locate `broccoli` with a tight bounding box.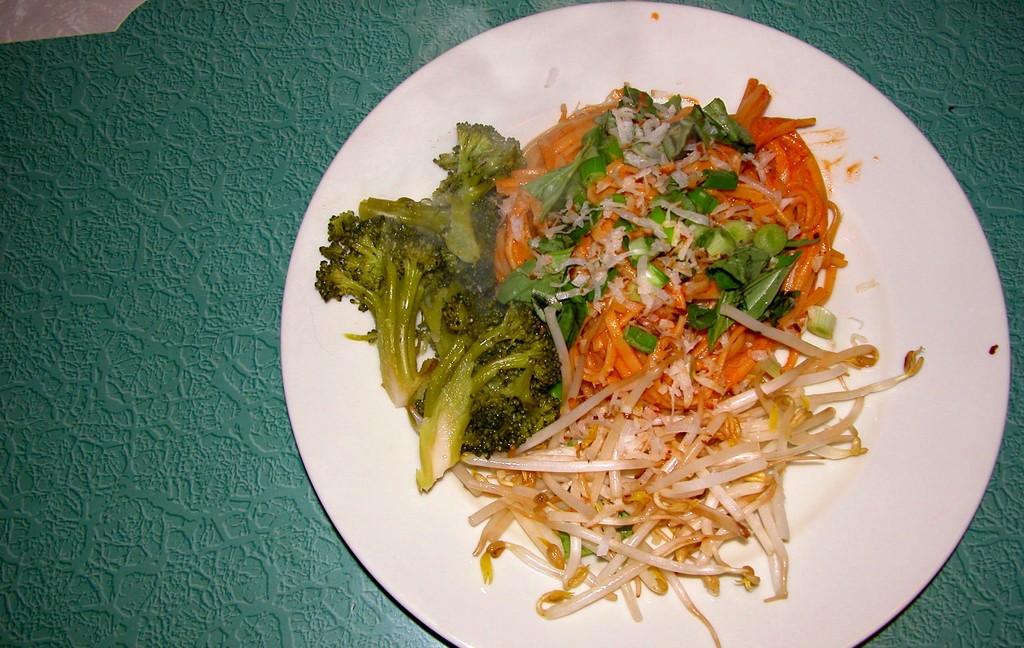
{"left": 314, "top": 213, "right": 453, "bottom": 409}.
